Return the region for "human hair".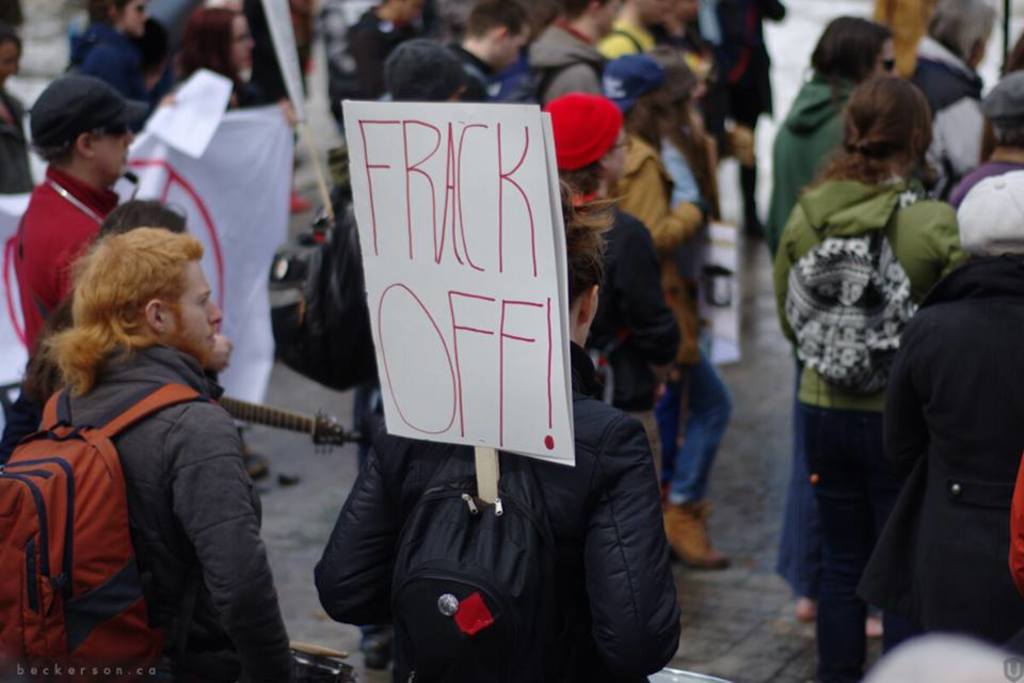
rect(811, 13, 897, 78).
